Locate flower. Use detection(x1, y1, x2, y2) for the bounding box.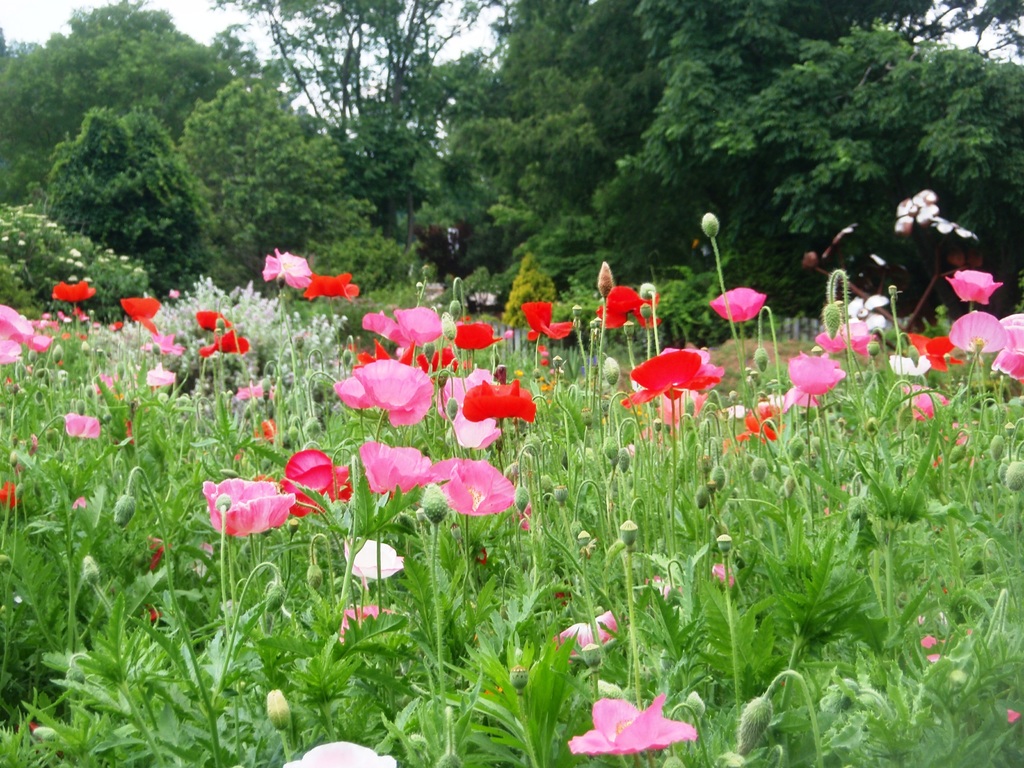
detection(786, 353, 847, 408).
